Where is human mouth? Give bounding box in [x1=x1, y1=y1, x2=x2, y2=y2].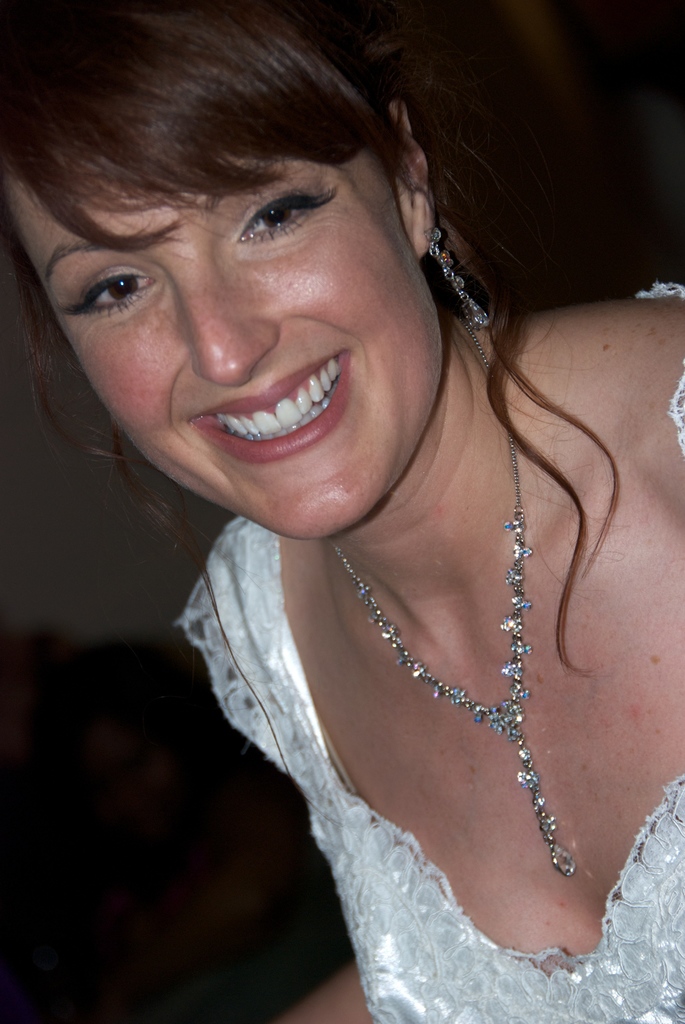
[x1=181, y1=347, x2=359, y2=461].
